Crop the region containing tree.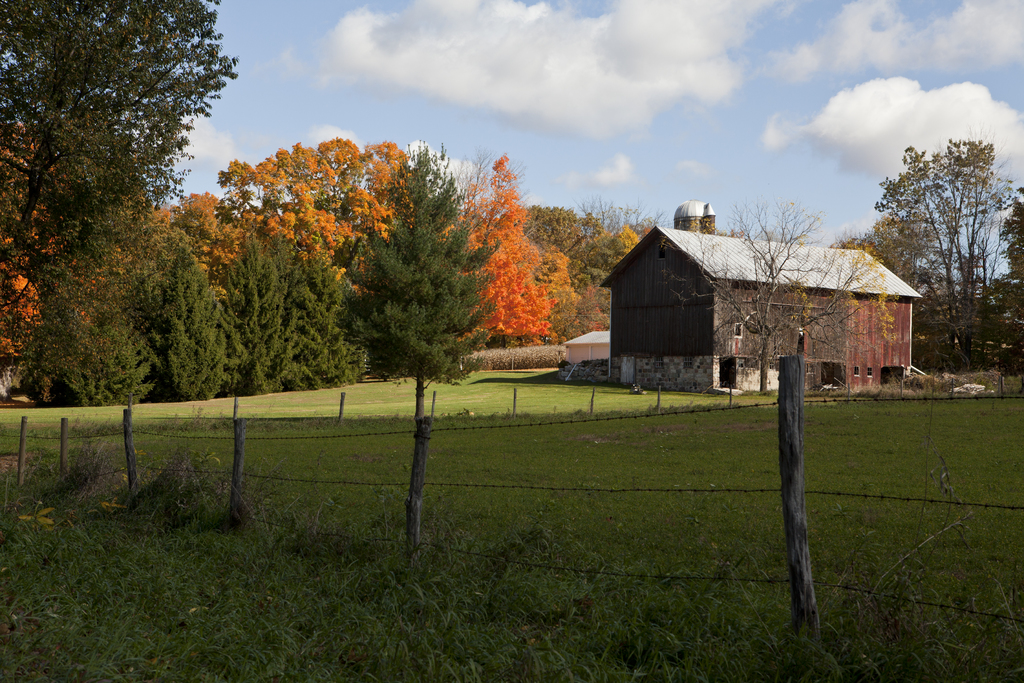
Crop region: (979,186,1023,377).
